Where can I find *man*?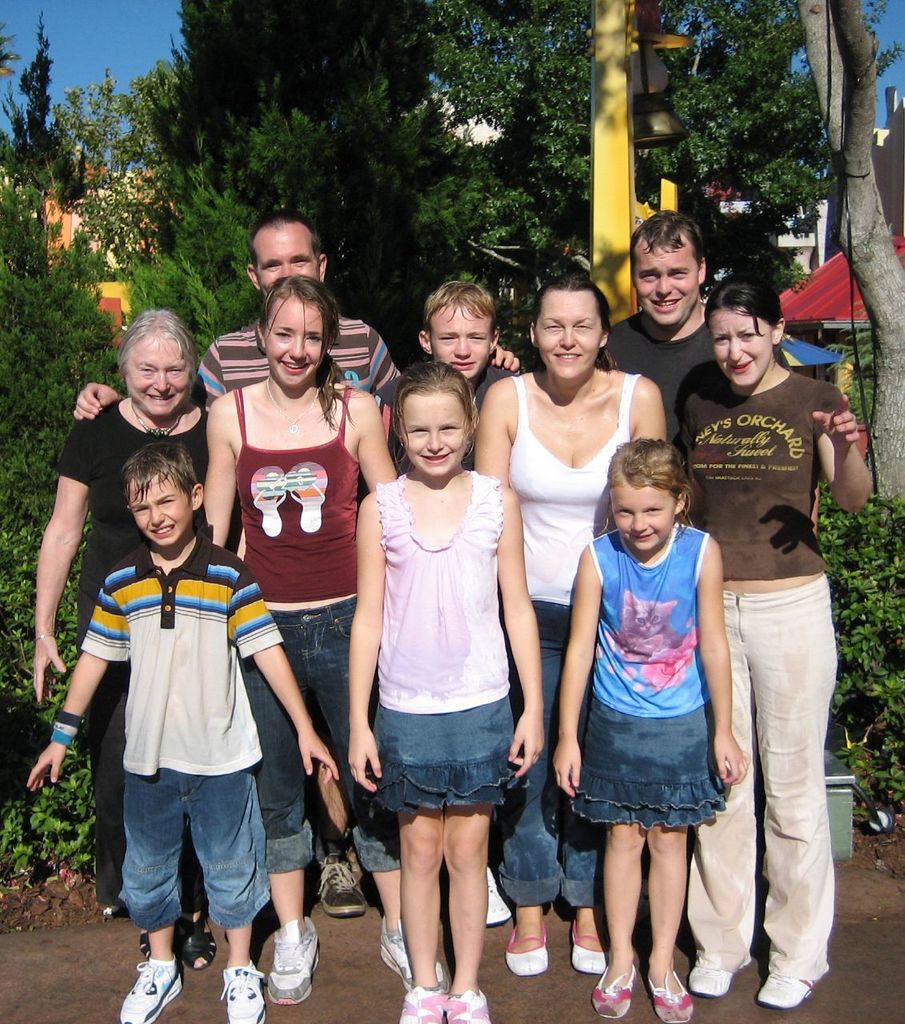
You can find it at select_region(593, 206, 792, 456).
